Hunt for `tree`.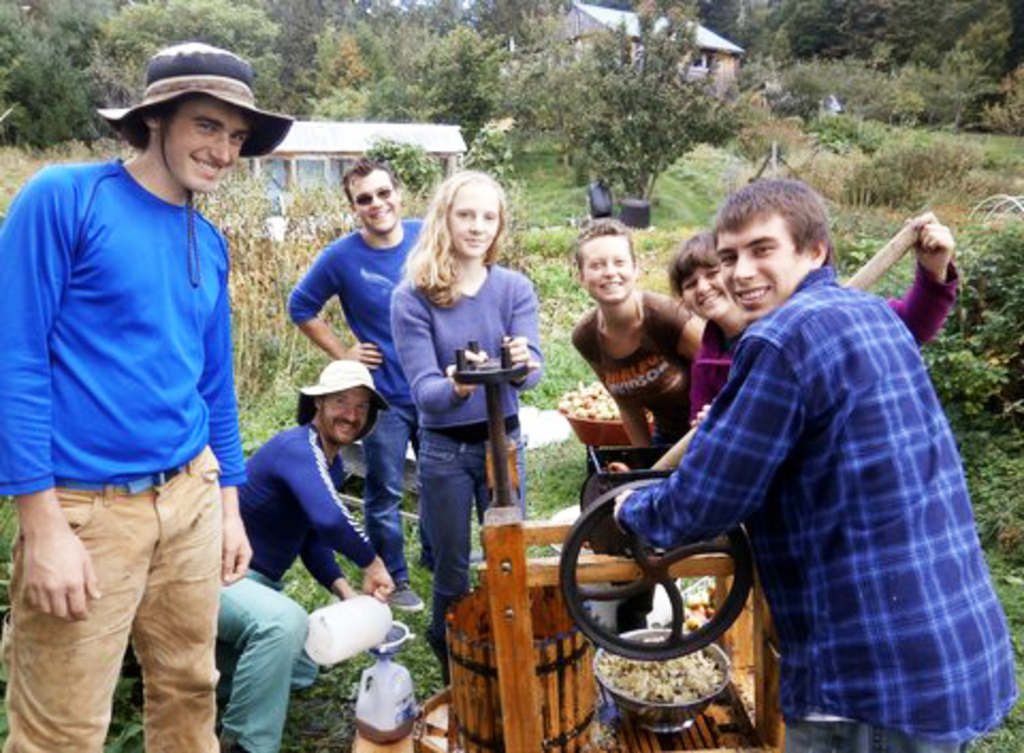
Hunted down at bbox(753, 2, 1022, 134).
